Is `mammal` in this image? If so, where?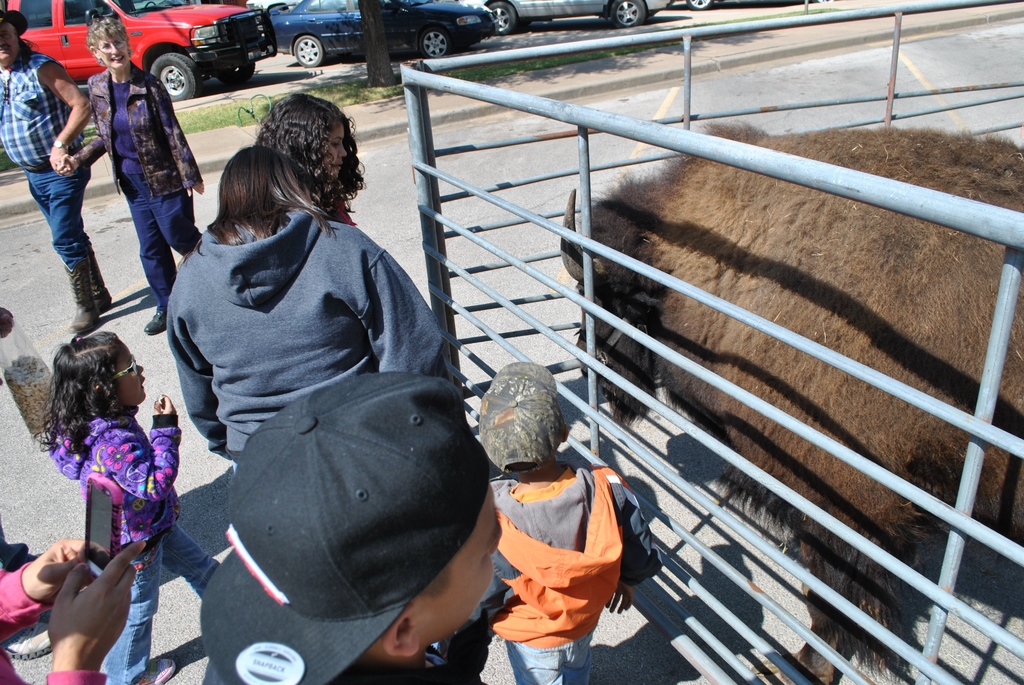
Yes, at <bbox>196, 367, 506, 684</bbox>.
